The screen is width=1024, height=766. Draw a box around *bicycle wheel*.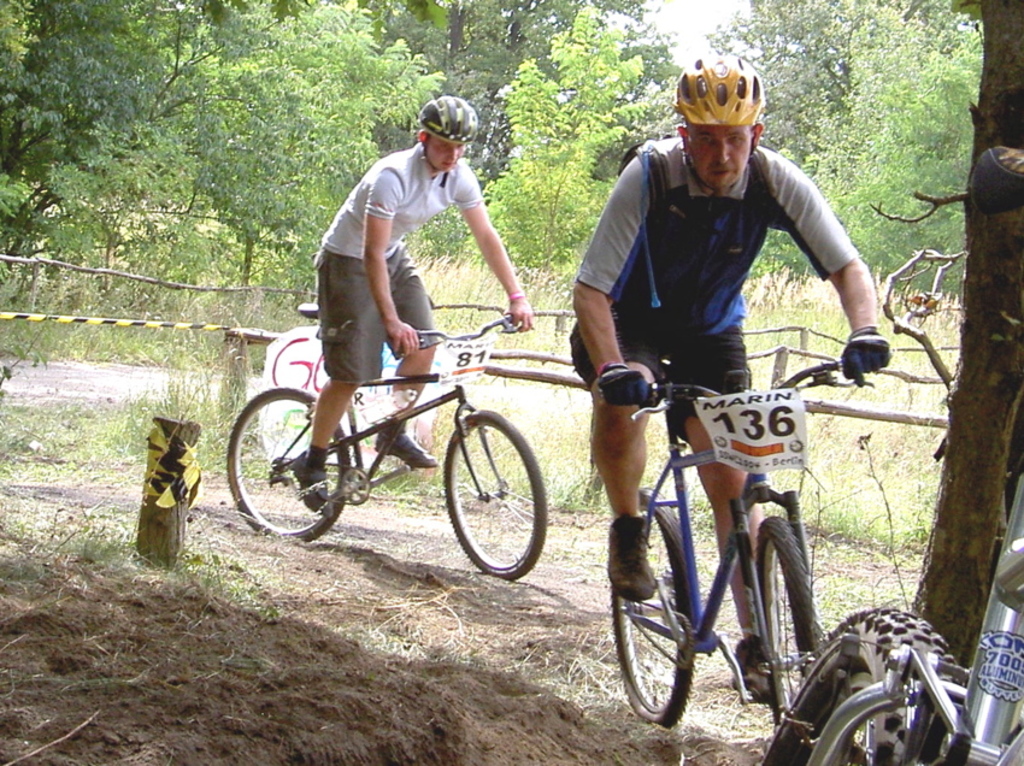
region(607, 487, 696, 724).
